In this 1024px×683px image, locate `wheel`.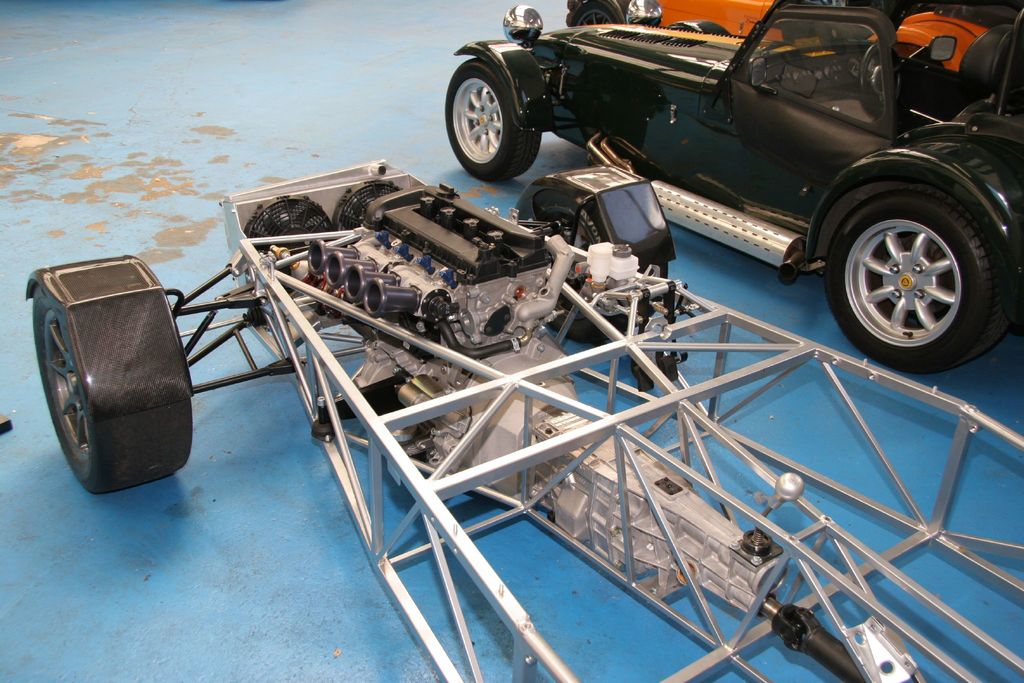
Bounding box: box(514, 188, 679, 342).
